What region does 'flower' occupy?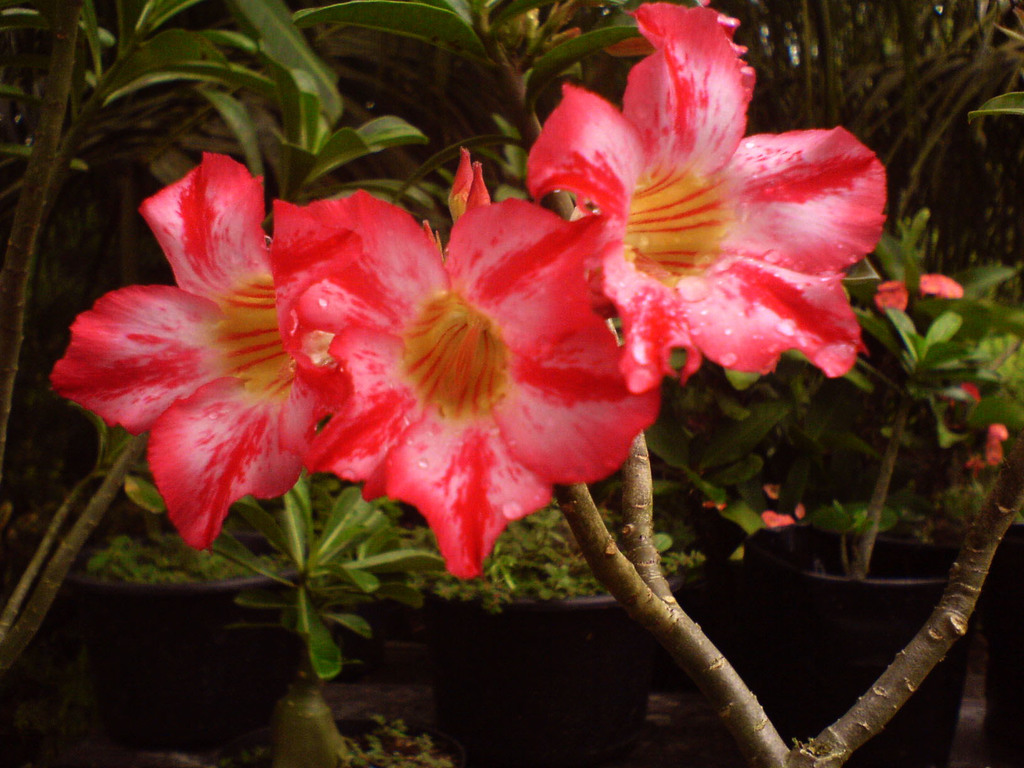
762:508:803:532.
